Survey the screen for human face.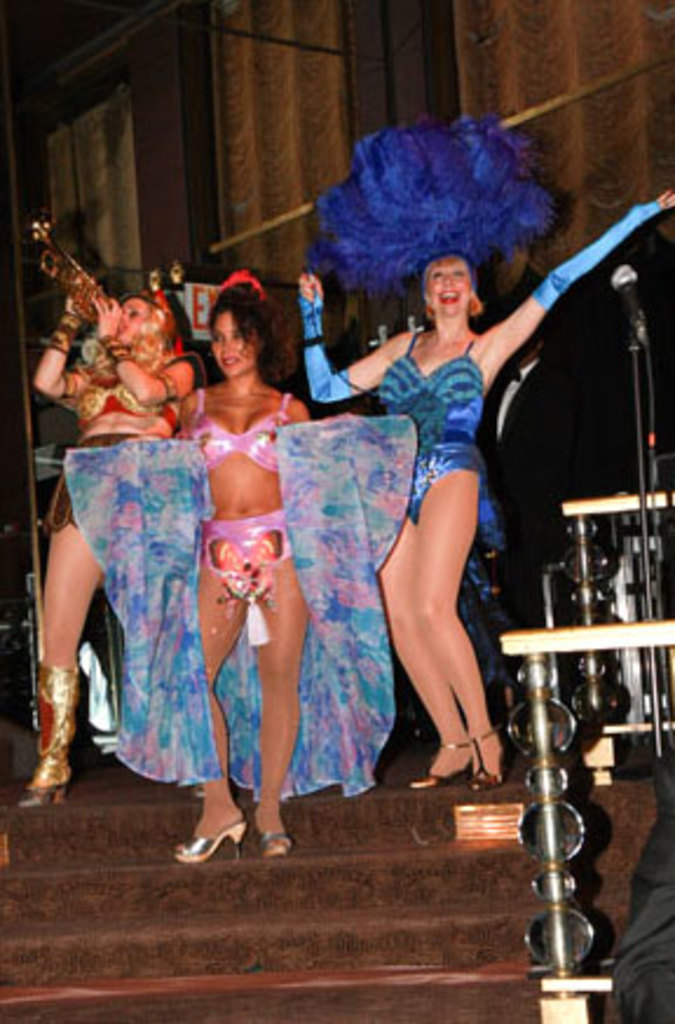
Survey found: 213/312/253/380.
